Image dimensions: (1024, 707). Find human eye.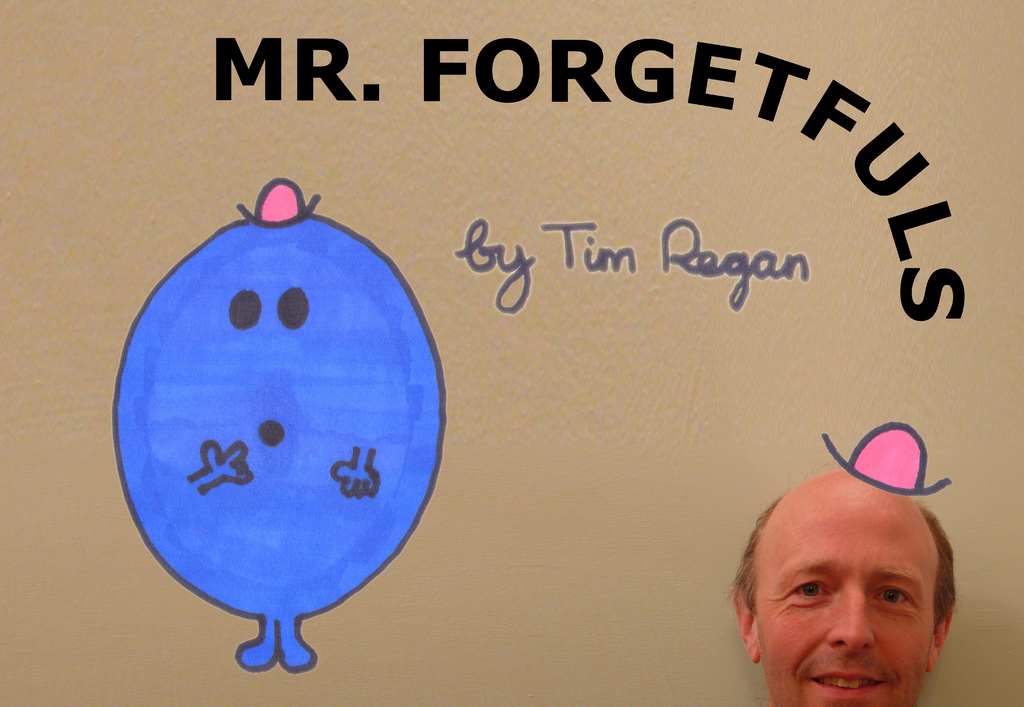
BBox(788, 576, 837, 605).
